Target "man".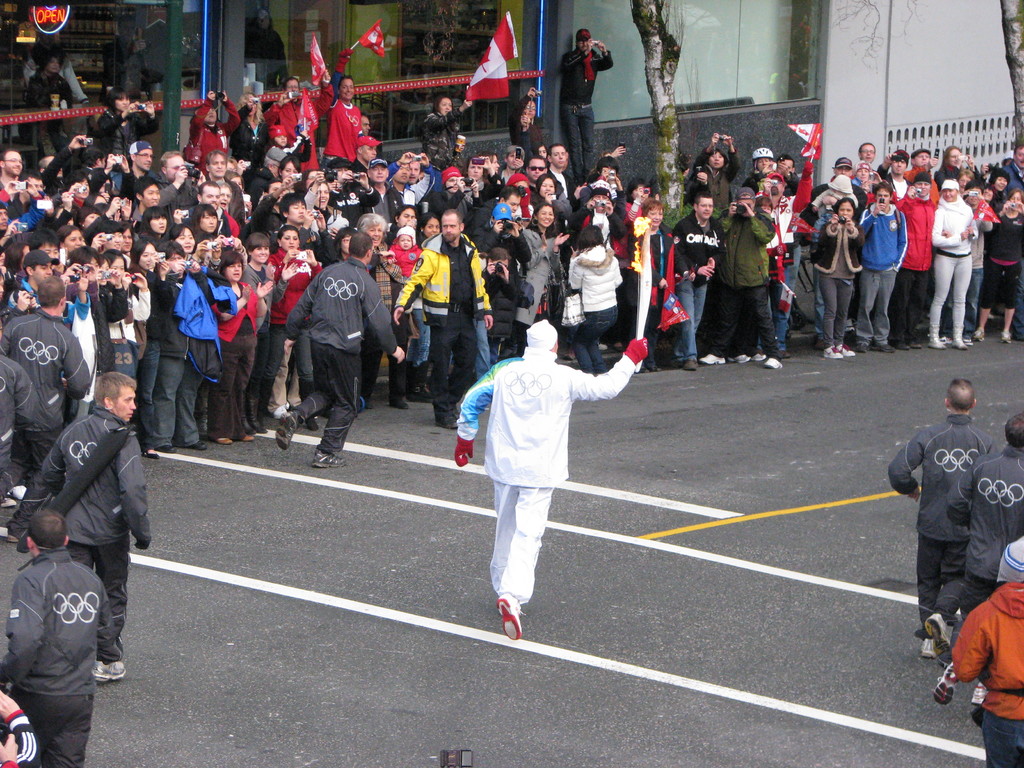
Target region: <bbox>451, 321, 644, 640</bbox>.
